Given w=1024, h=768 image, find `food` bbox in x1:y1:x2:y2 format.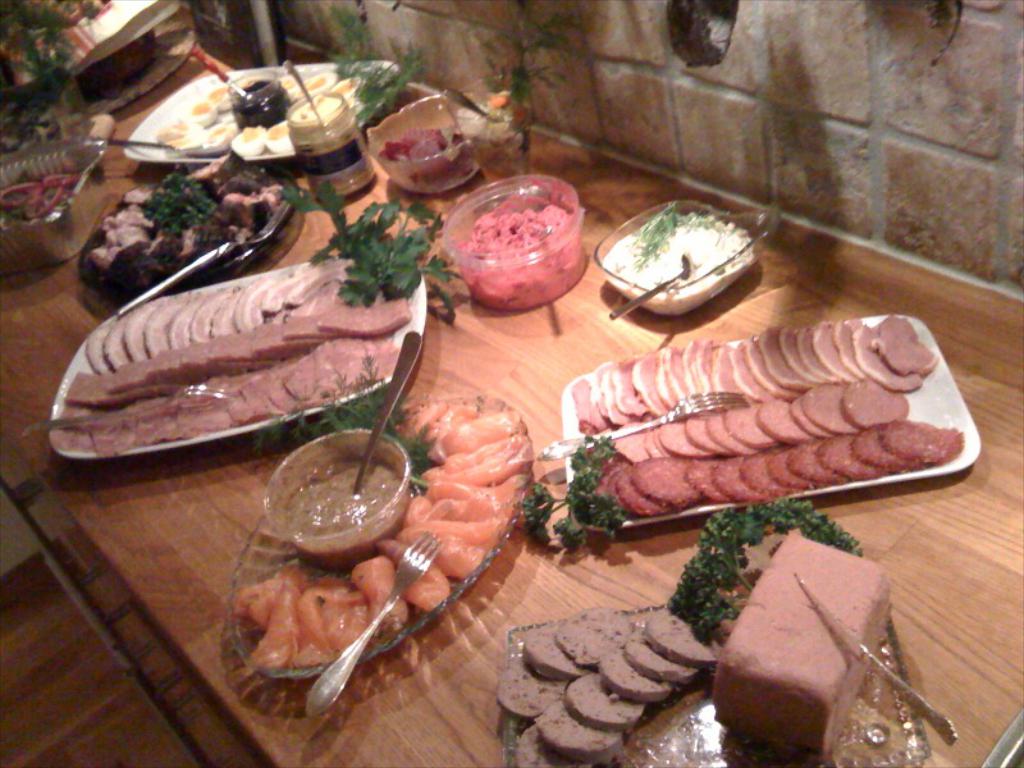
534:699:623:767.
